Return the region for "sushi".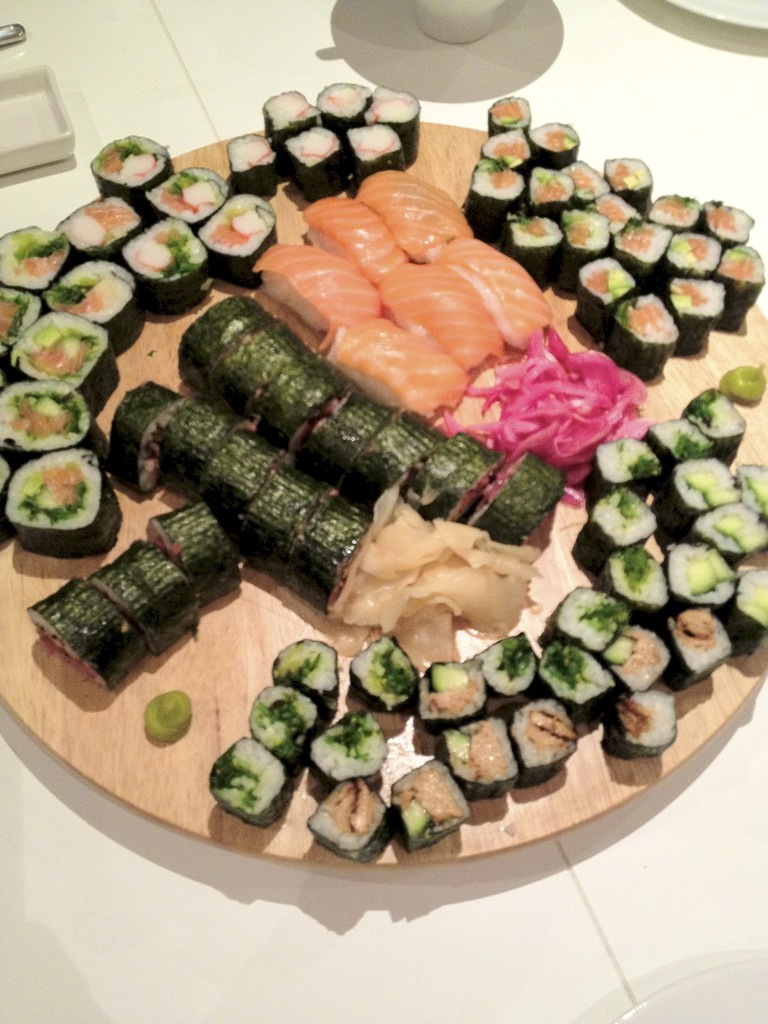
347,406,438,511.
